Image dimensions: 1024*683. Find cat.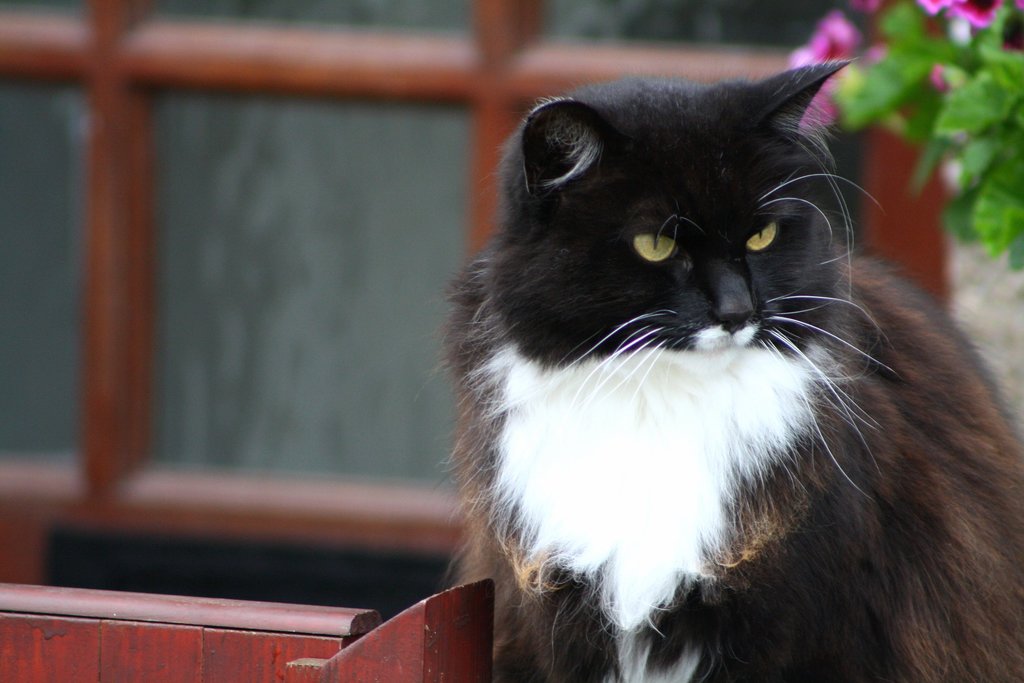
box(412, 60, 1023, 682).
